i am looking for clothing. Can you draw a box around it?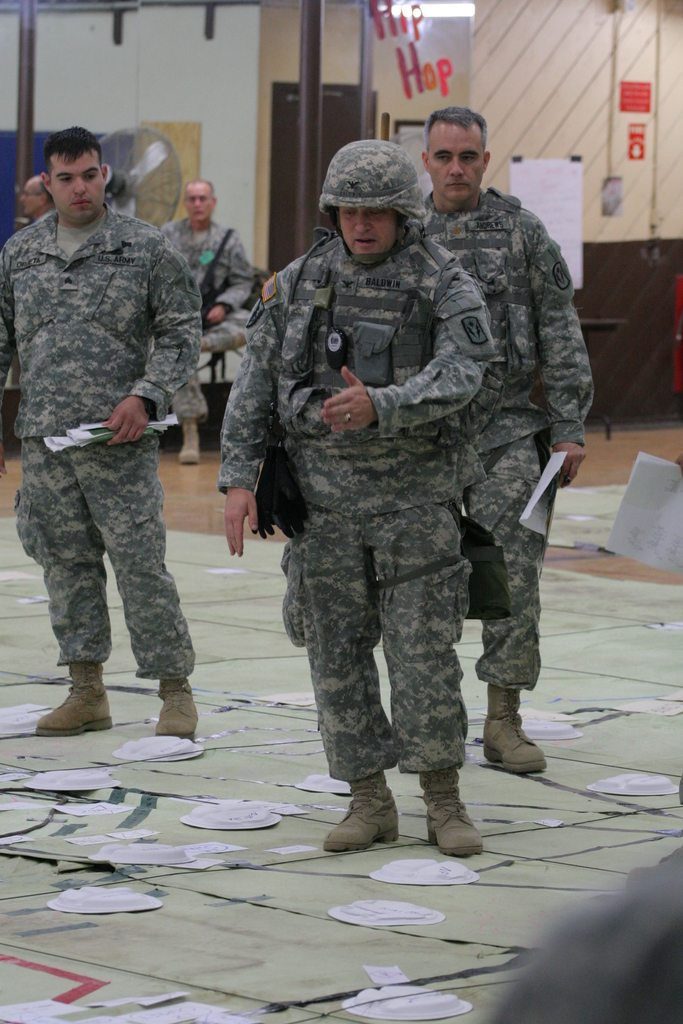
Sure, the bounding box is (x1=0, y1=205, x2=204, y2=691).
